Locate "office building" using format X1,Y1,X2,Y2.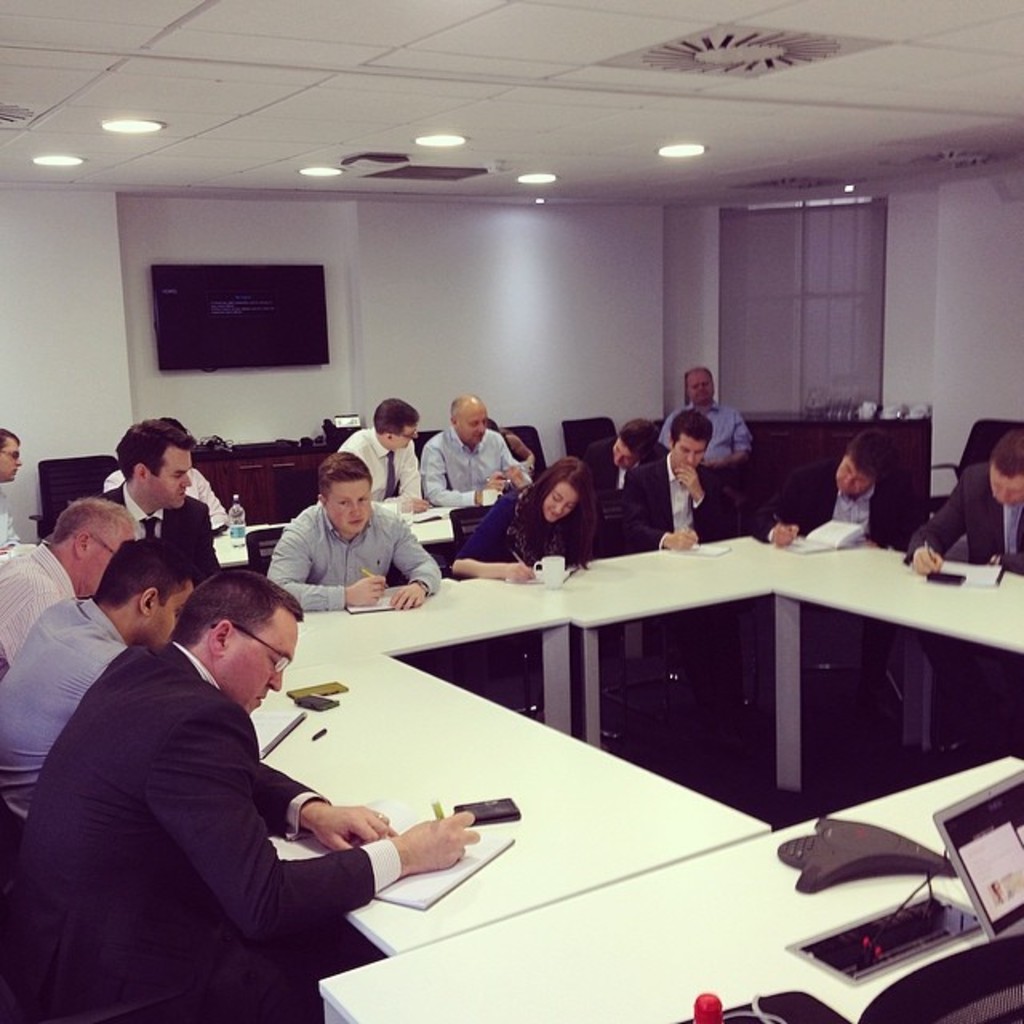
0,0,1022,1022.
